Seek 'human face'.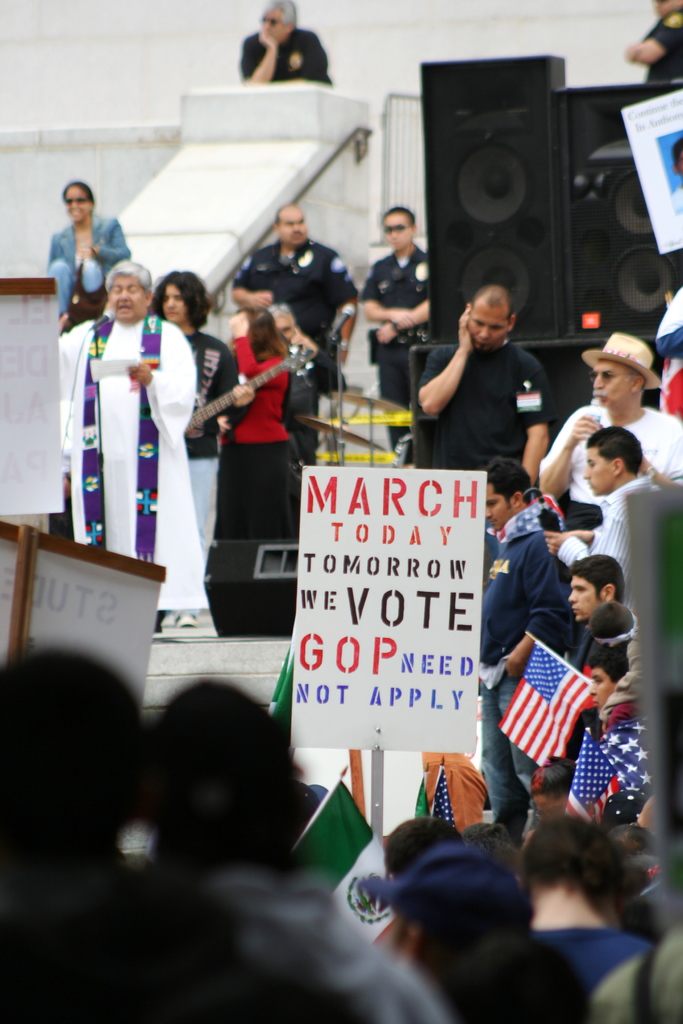
<bbox>568, 575, 607, 621</bbox>.
